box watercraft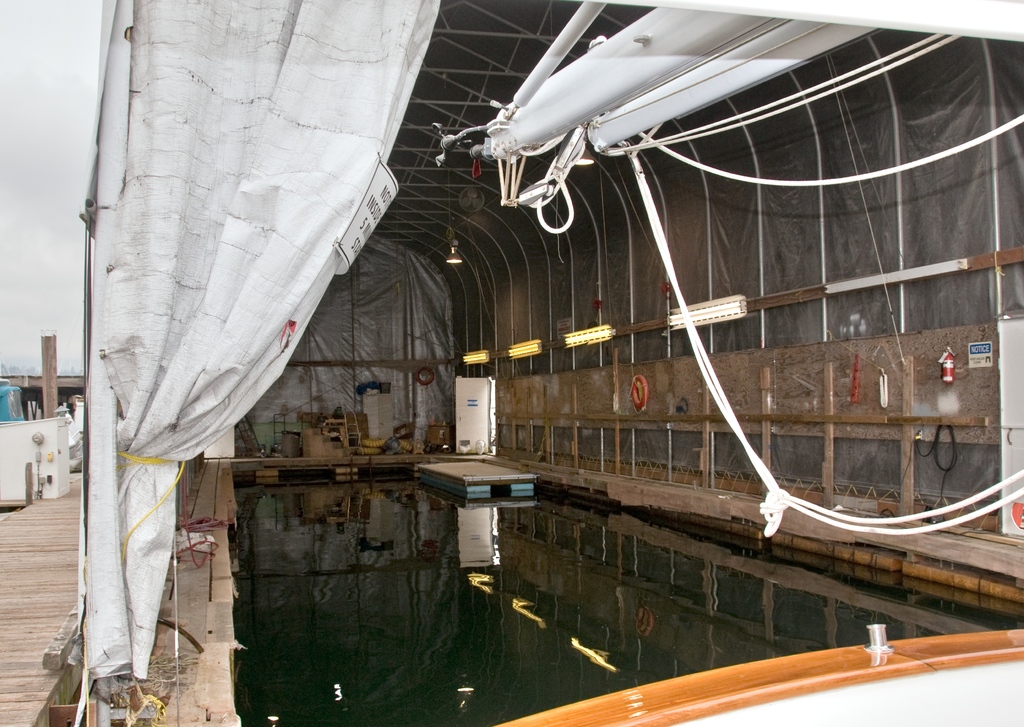
x1=74, y1=0, x2=1023, y2=726
